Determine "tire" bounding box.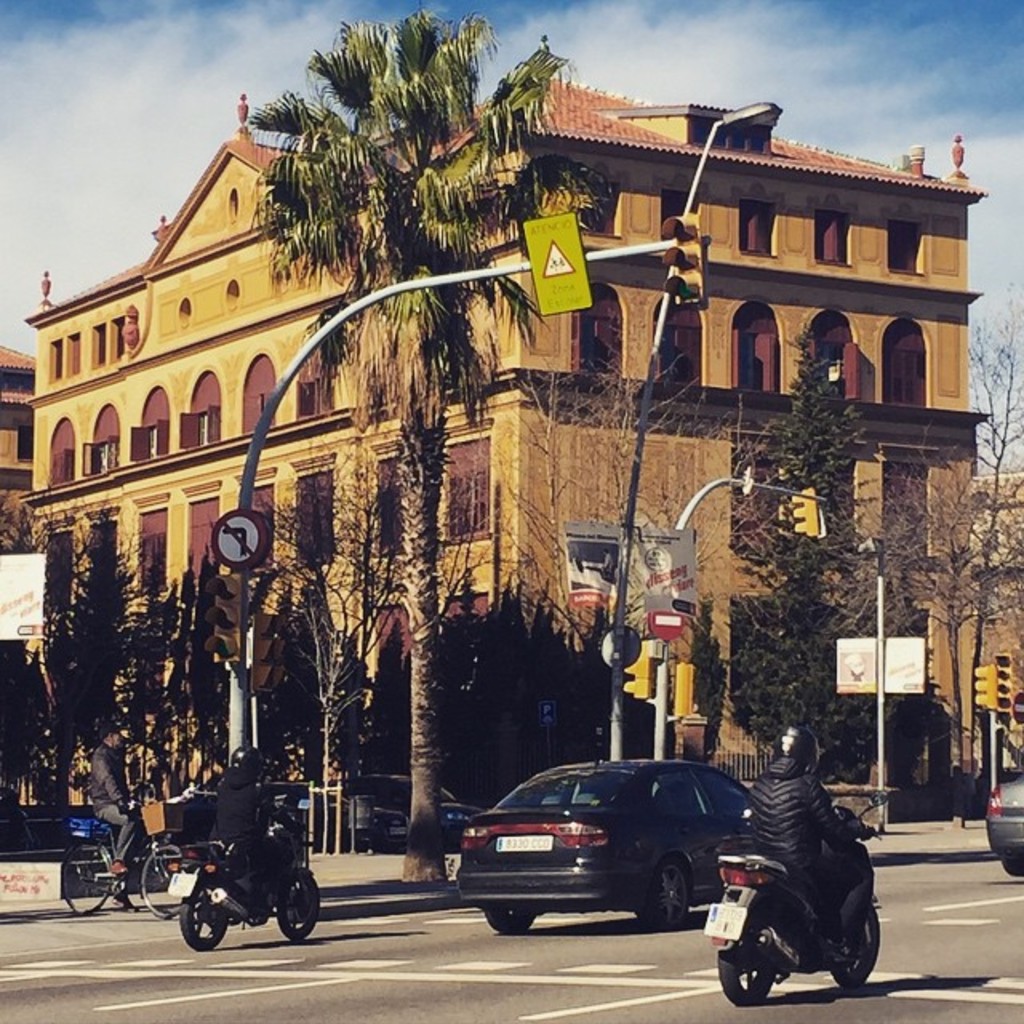
Determined: left=277, top=875, right=322, bottom=942.
